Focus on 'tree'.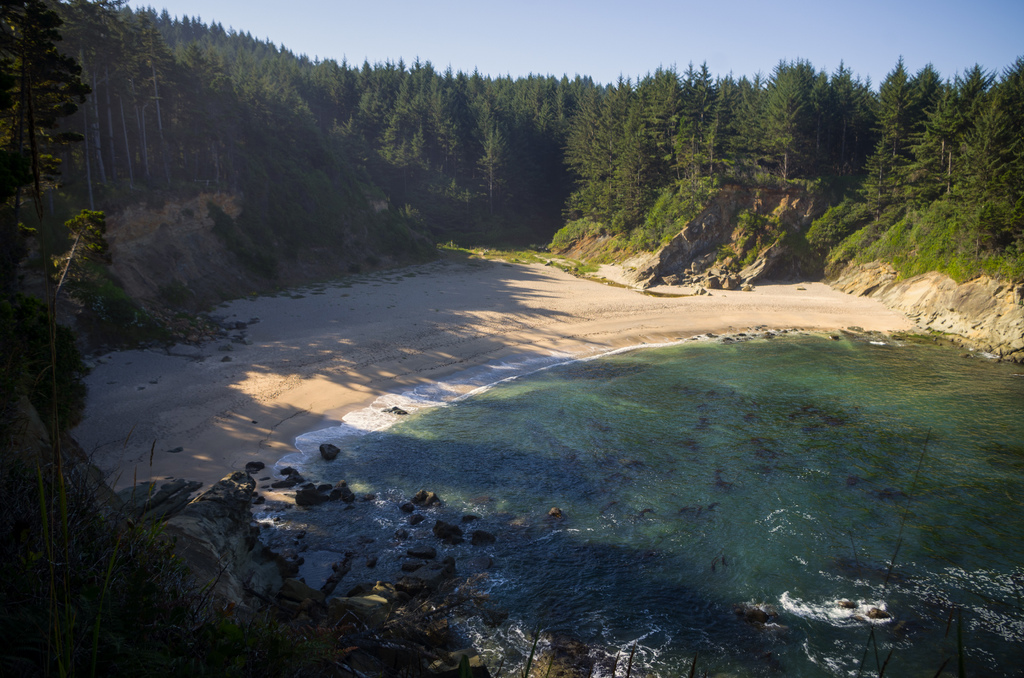
Focused at (left=950, top=73, right=1023, bottom=221).
